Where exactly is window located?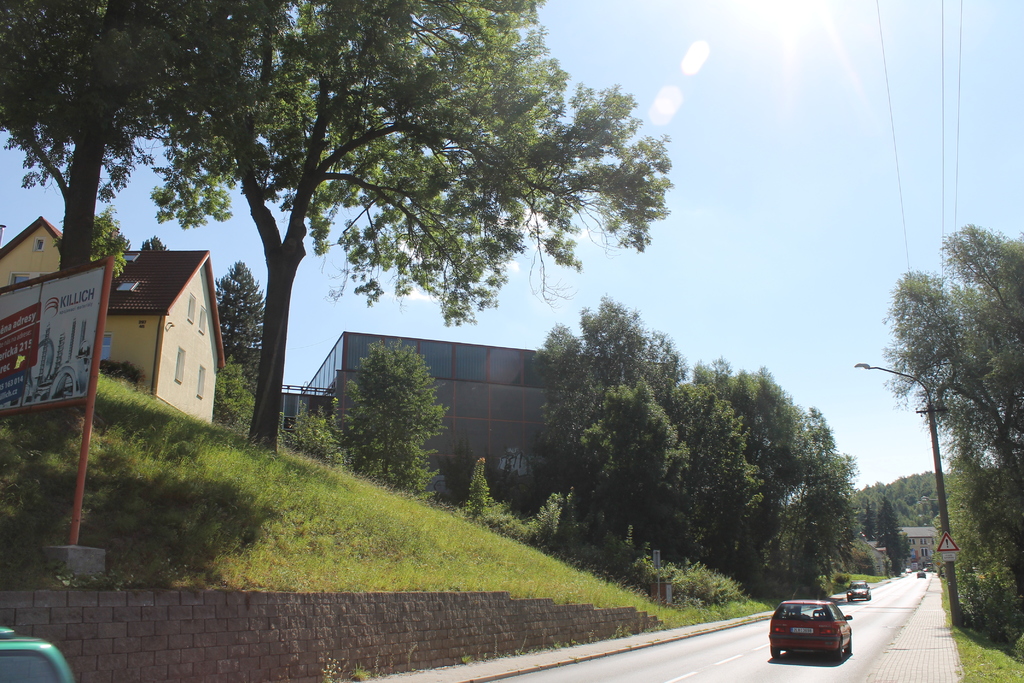
Its bounding box is [left=908, top=539, right=916, bottom=545].
